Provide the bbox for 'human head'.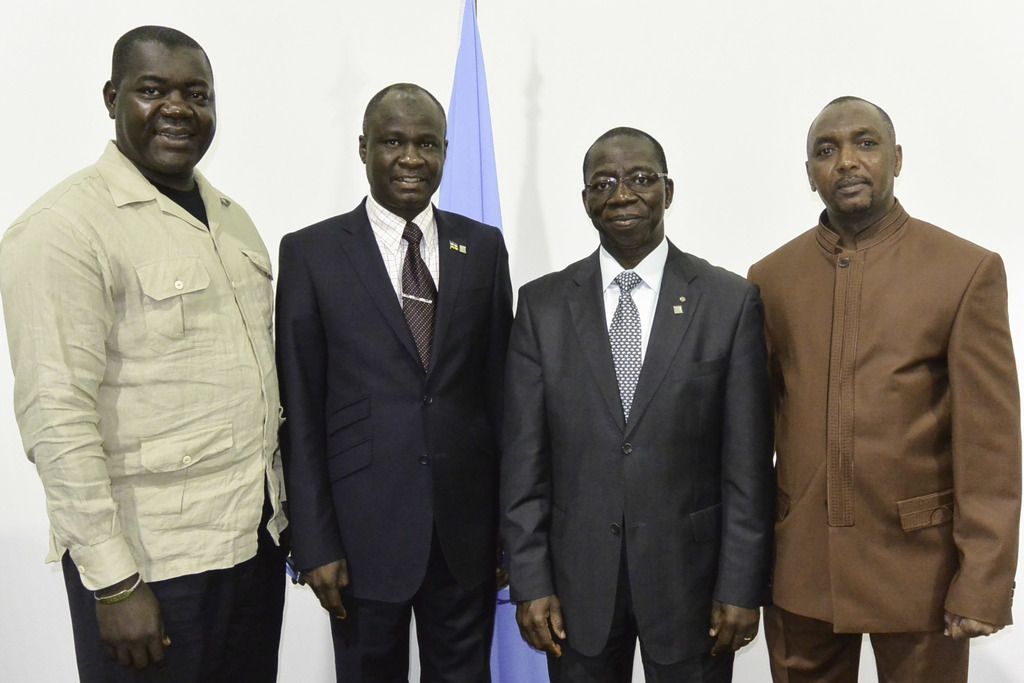
bbox(358, 83, 450, 210).
